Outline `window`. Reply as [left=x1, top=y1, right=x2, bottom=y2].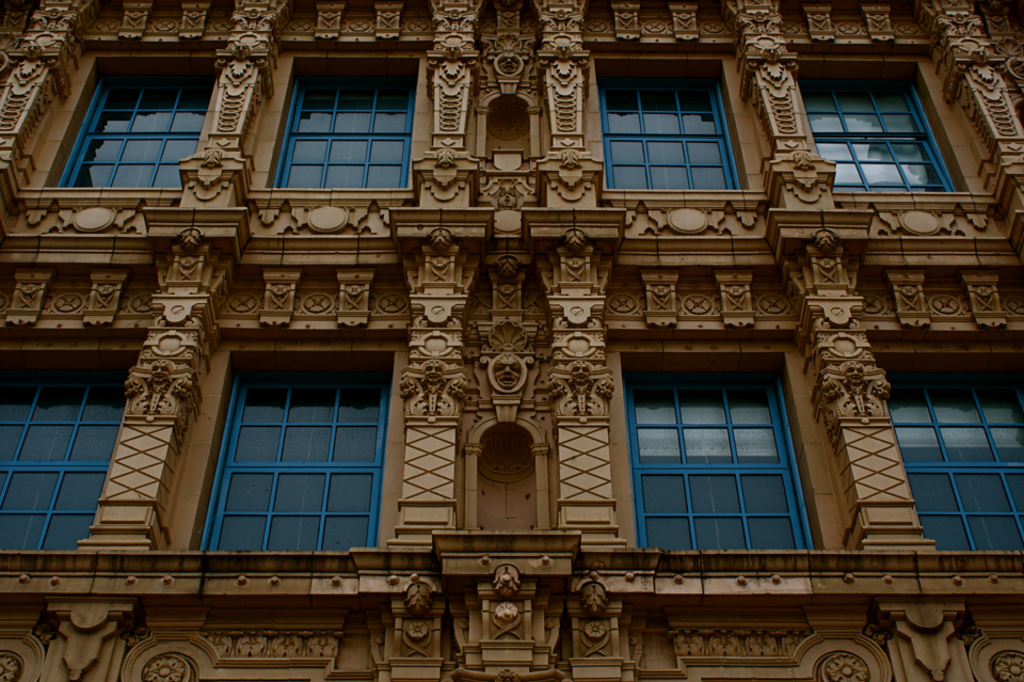
[left=812, top=82, right=955, bottom=192].
